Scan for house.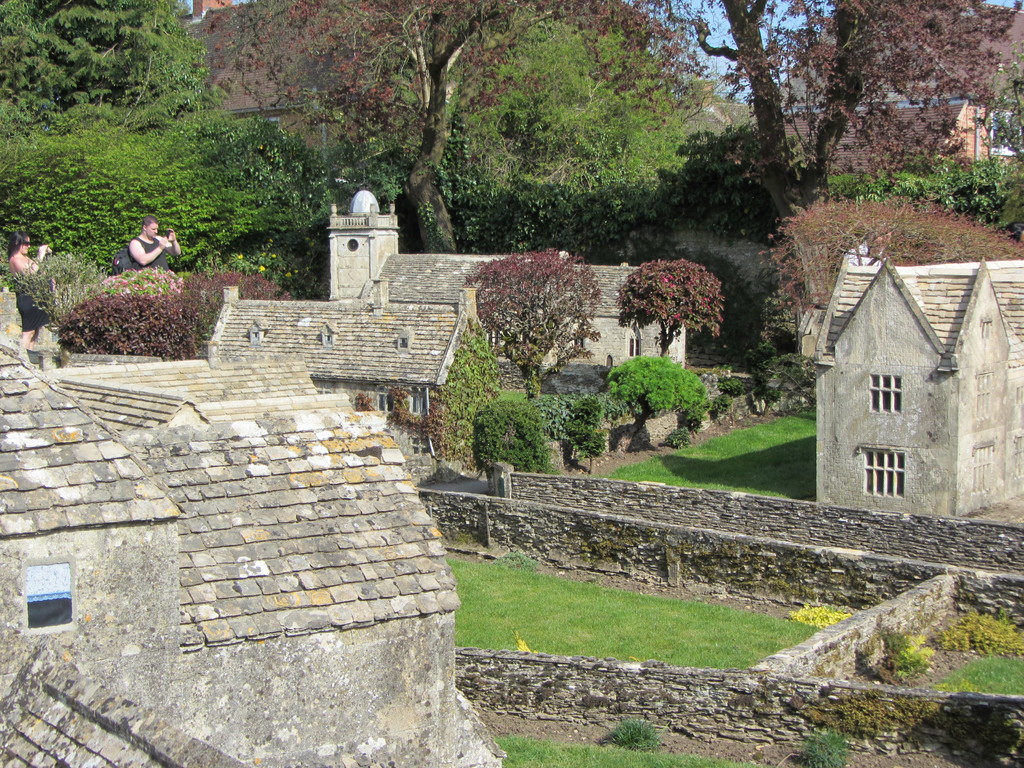
Scan result: [x1=806, y1=214, x2=1009, y2=538].
